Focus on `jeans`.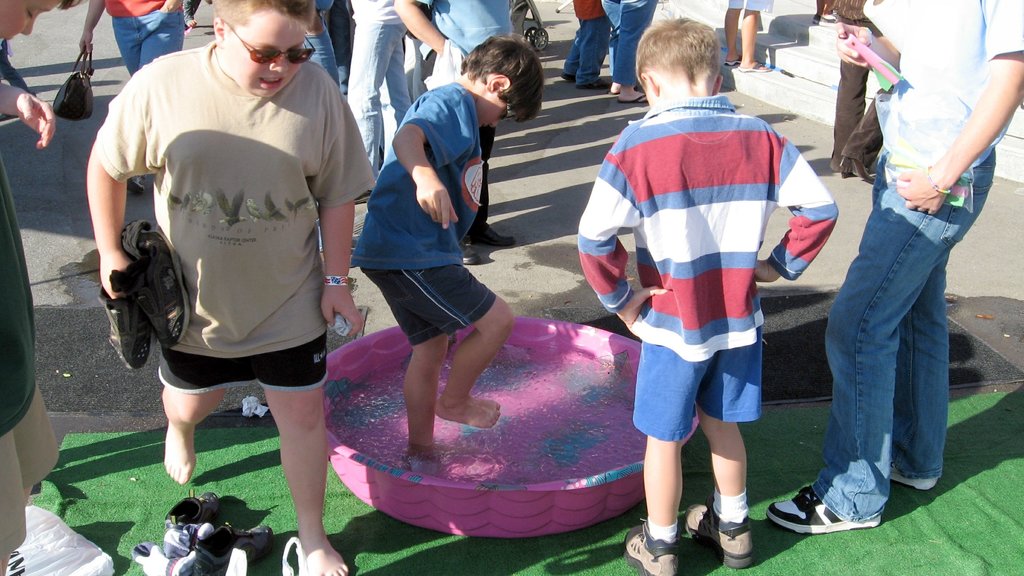
Focused at <bbox>564, 17, 611, 85</bbox>.
